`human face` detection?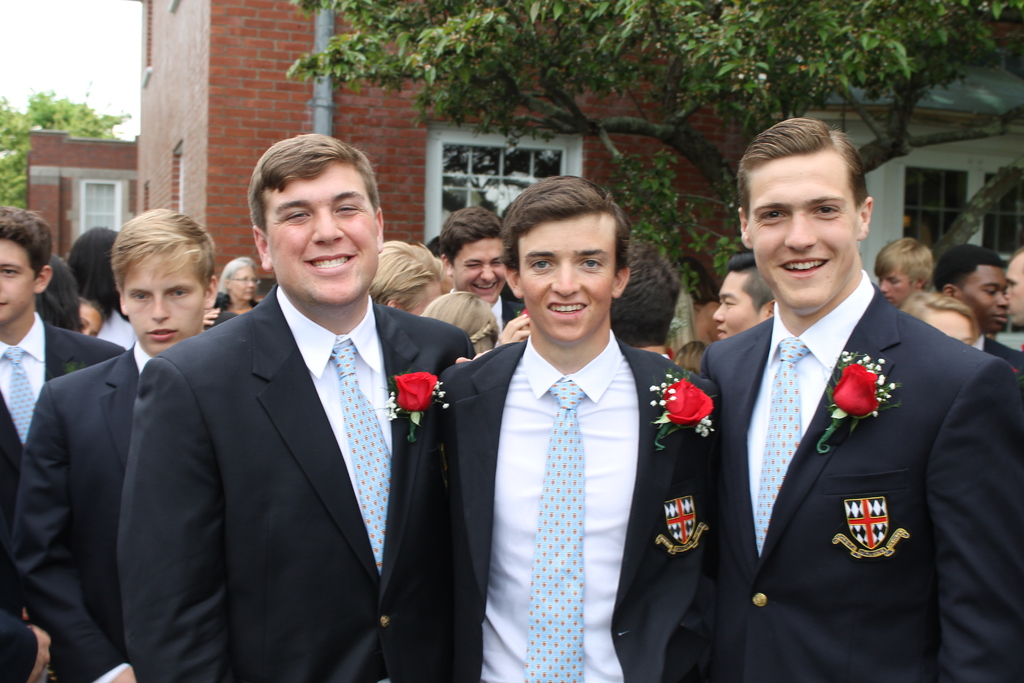
[x1=931, y1=310, x2=974, y2=344]
